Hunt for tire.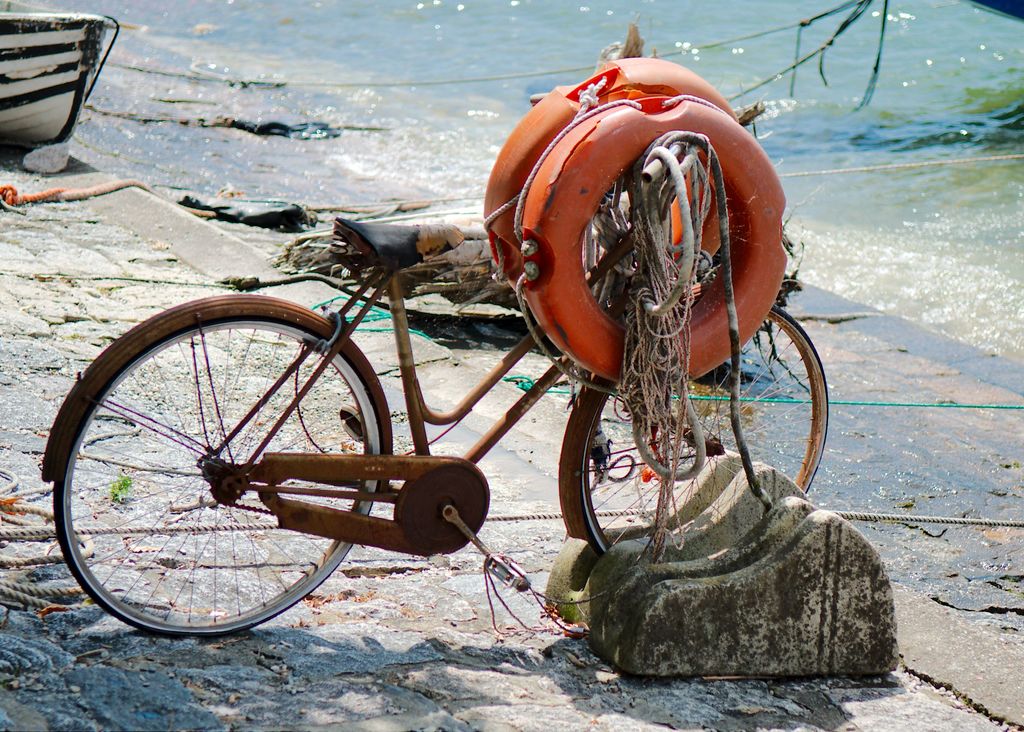
Hunted down at left=45, top=295, right=426, bottom=642.
